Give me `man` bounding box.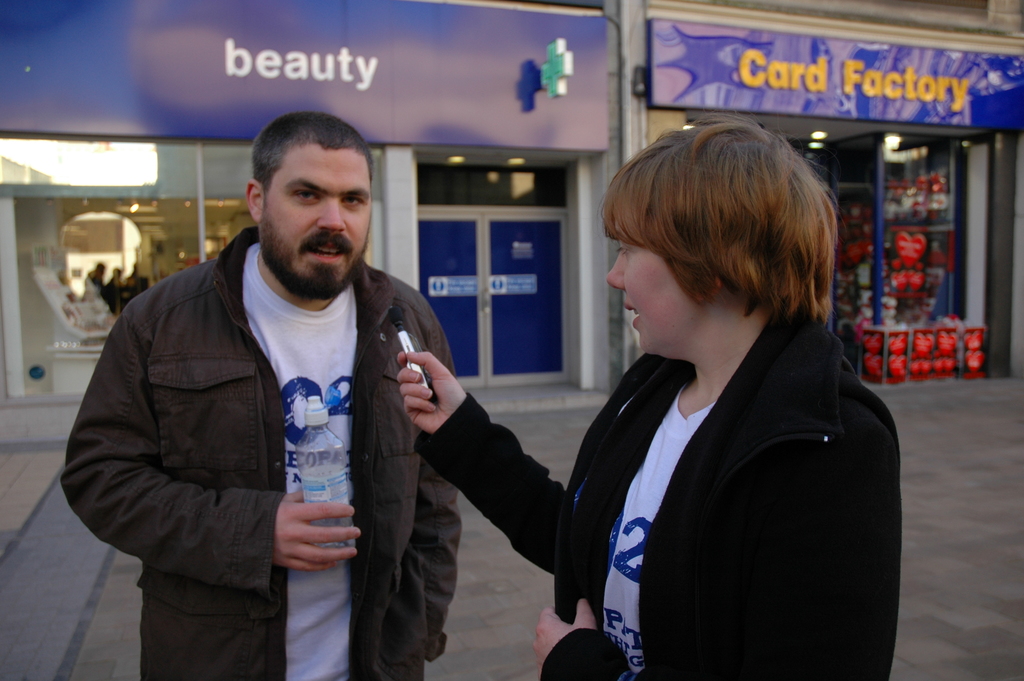
{"x1": 70, "y1": 109, "x2": 456, "y2": 680}.
